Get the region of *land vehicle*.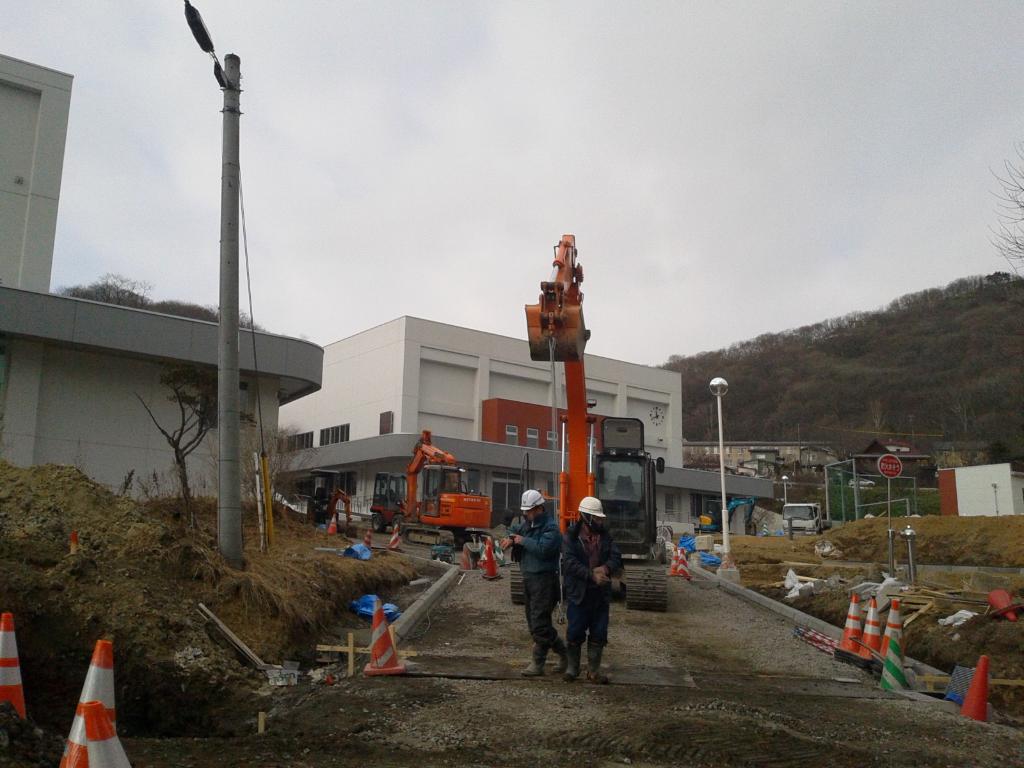
box(509, 233, 667, 617).
